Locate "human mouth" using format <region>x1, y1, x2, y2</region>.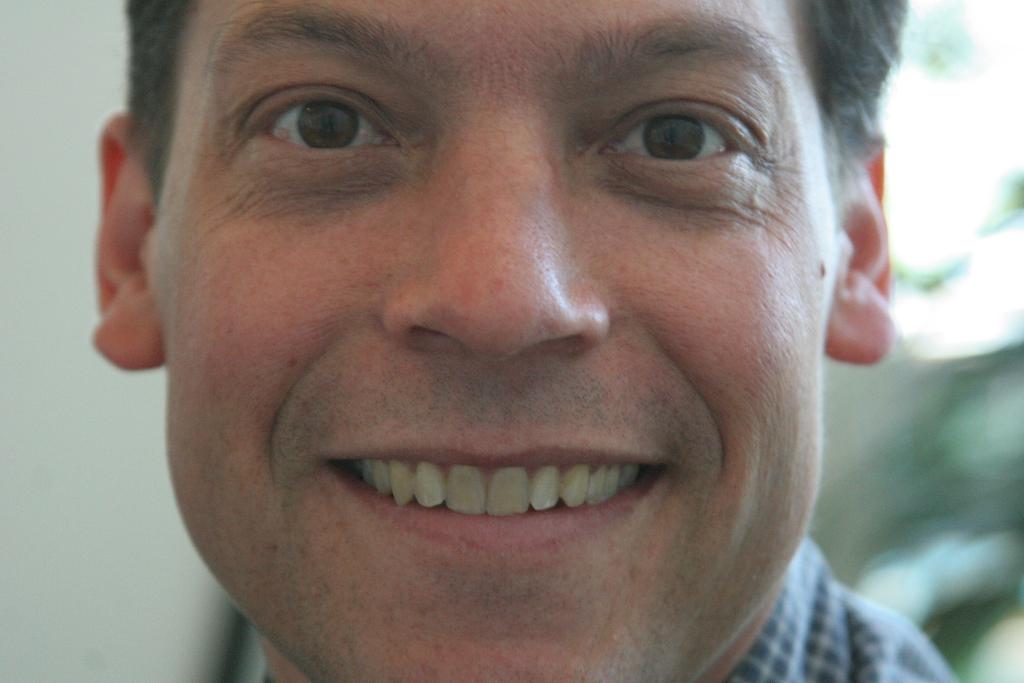
<region>306, 381, 698, 583</region>.
